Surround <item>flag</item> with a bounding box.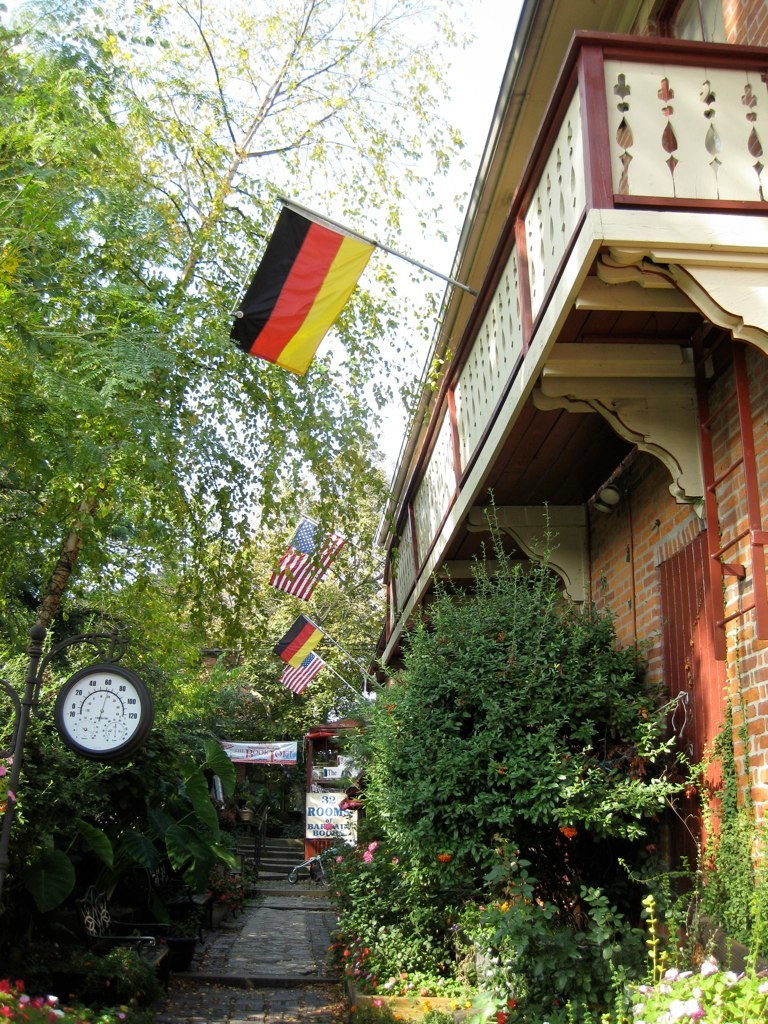
285,617,335,672.
